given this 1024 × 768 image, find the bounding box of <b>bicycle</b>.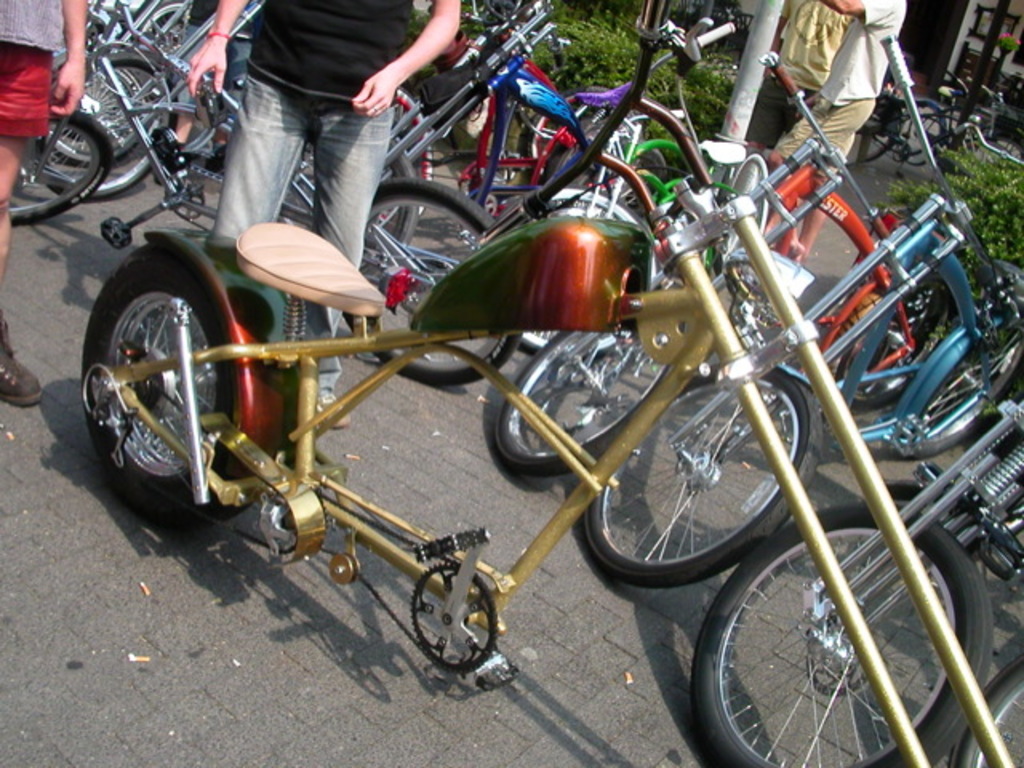
[left=875, top=67, right=1005, bottom=163].
